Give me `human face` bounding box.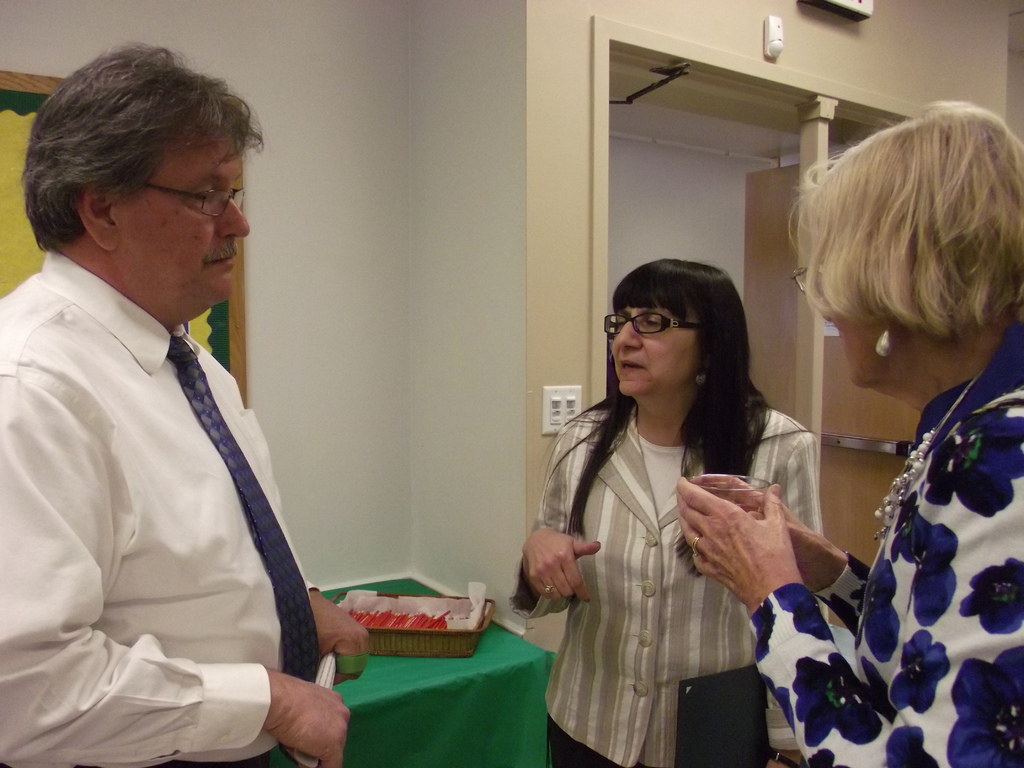
bbox(829, 274, 890, 385).
